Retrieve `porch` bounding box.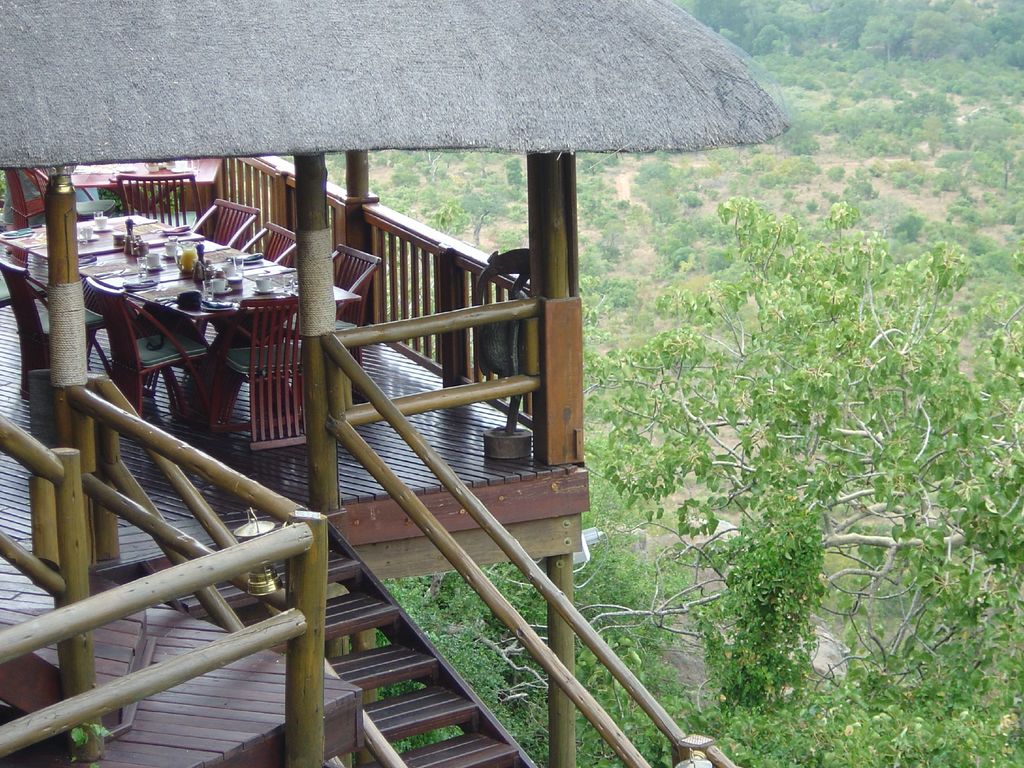
Bounding box: BBox(0, 0, 788, 767).
